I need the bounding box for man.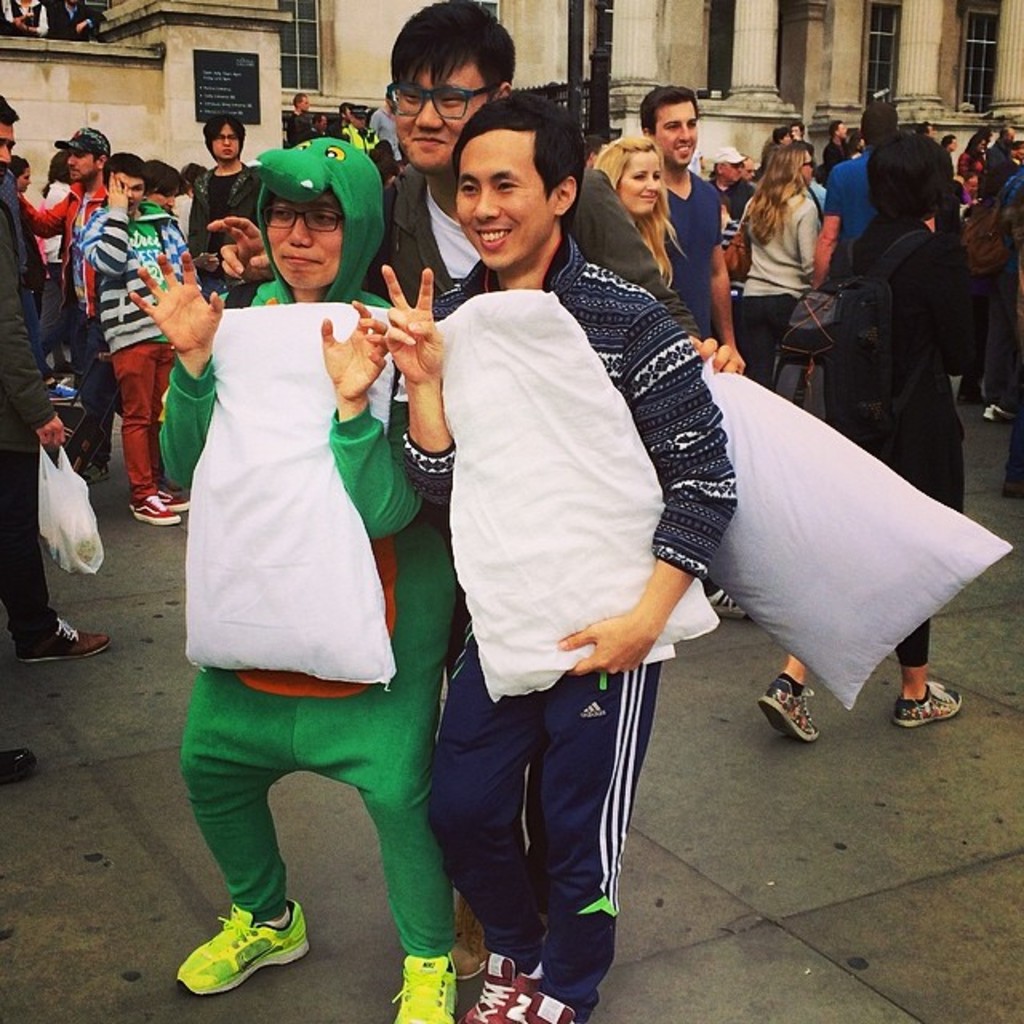
Here it is: <box>5,120,134,478</box>.
